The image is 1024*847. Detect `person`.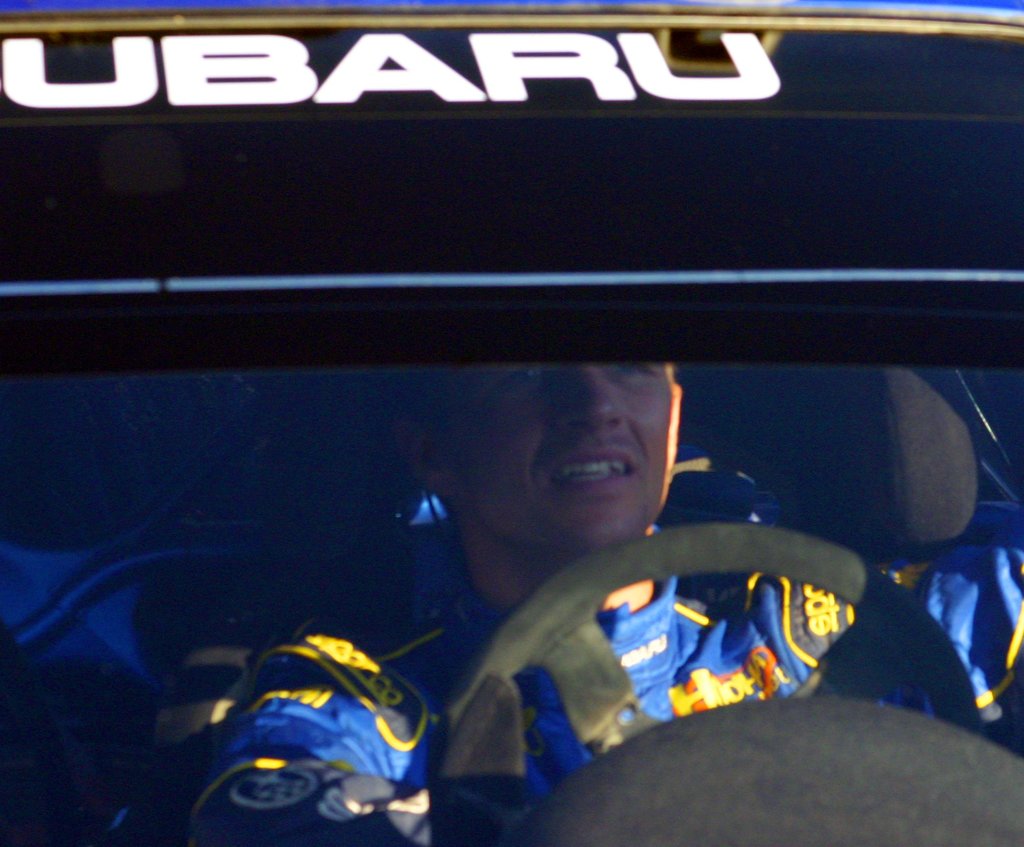
Detection: [x1=190, y1=357, x2=1023, y2=846].
